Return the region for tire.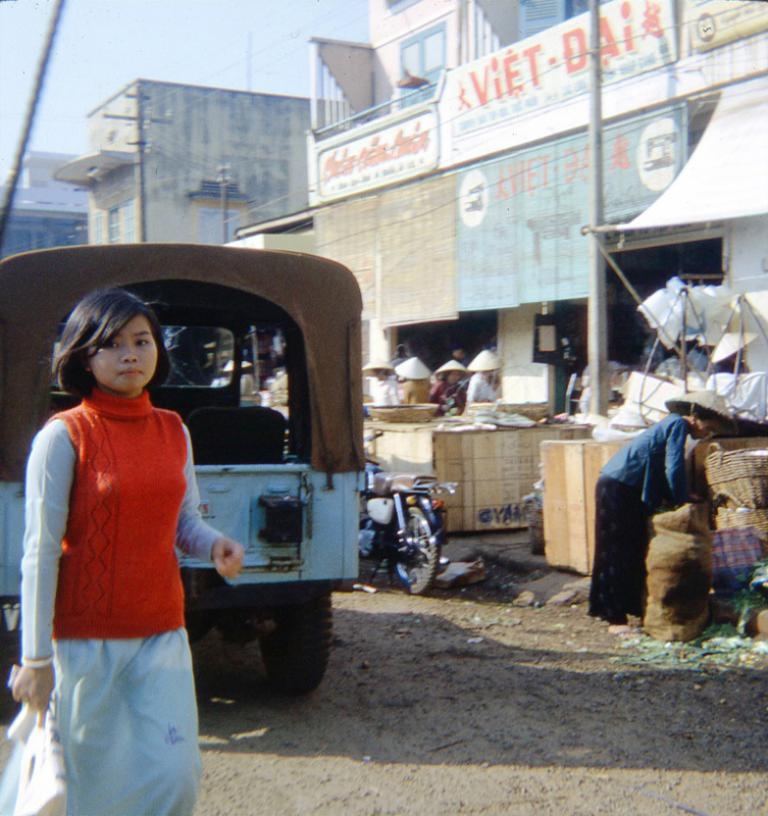
211/583/339/709.
